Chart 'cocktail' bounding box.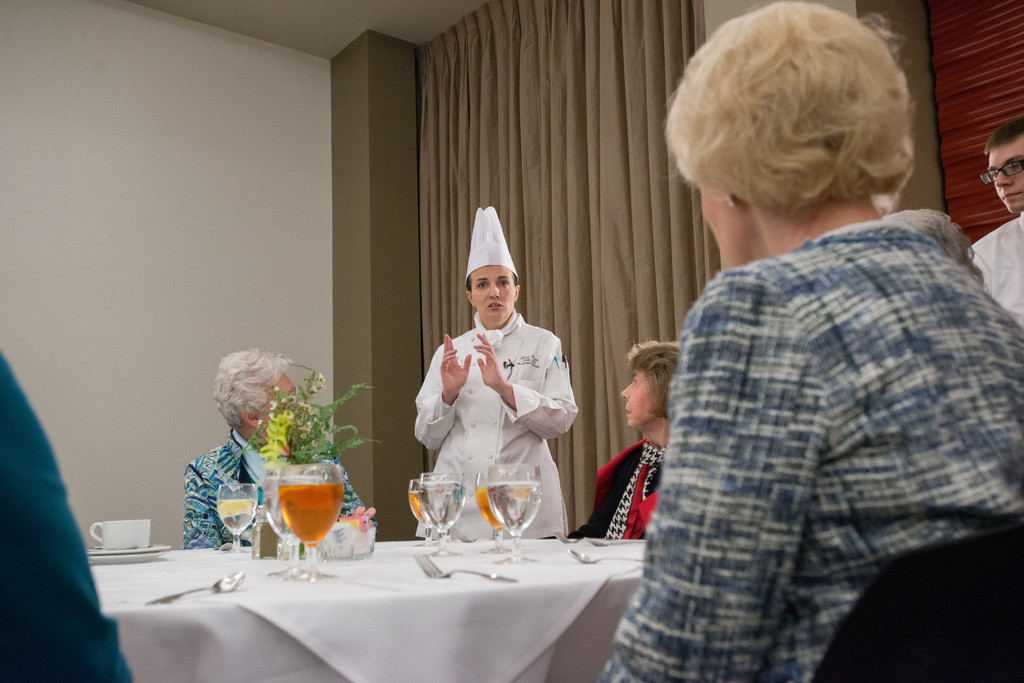
Charted: [left=214, top=483, right=255, bottom=558].
